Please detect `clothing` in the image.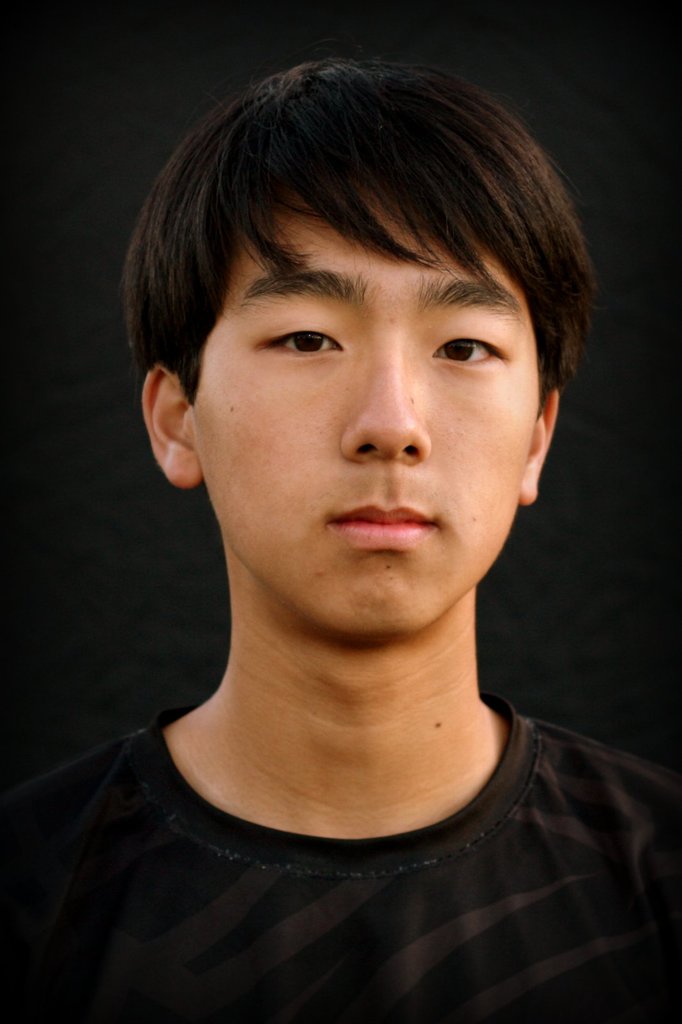
l=23, t=689, r=681, b=1007.
